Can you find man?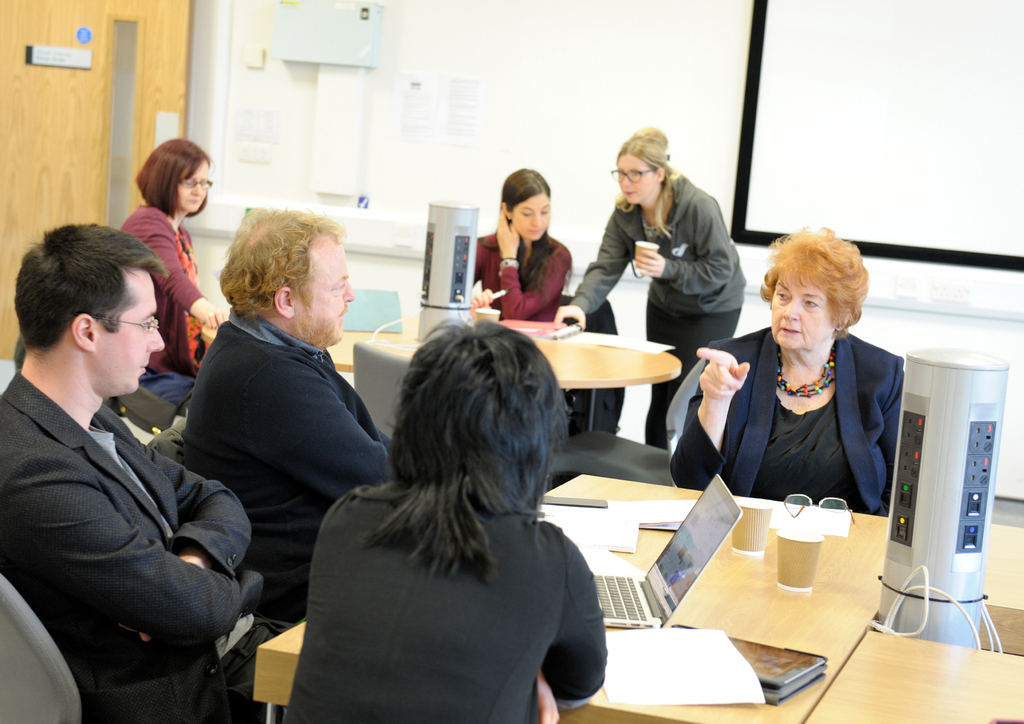
Yes, bounding box: [183, 207, 393, 622].
